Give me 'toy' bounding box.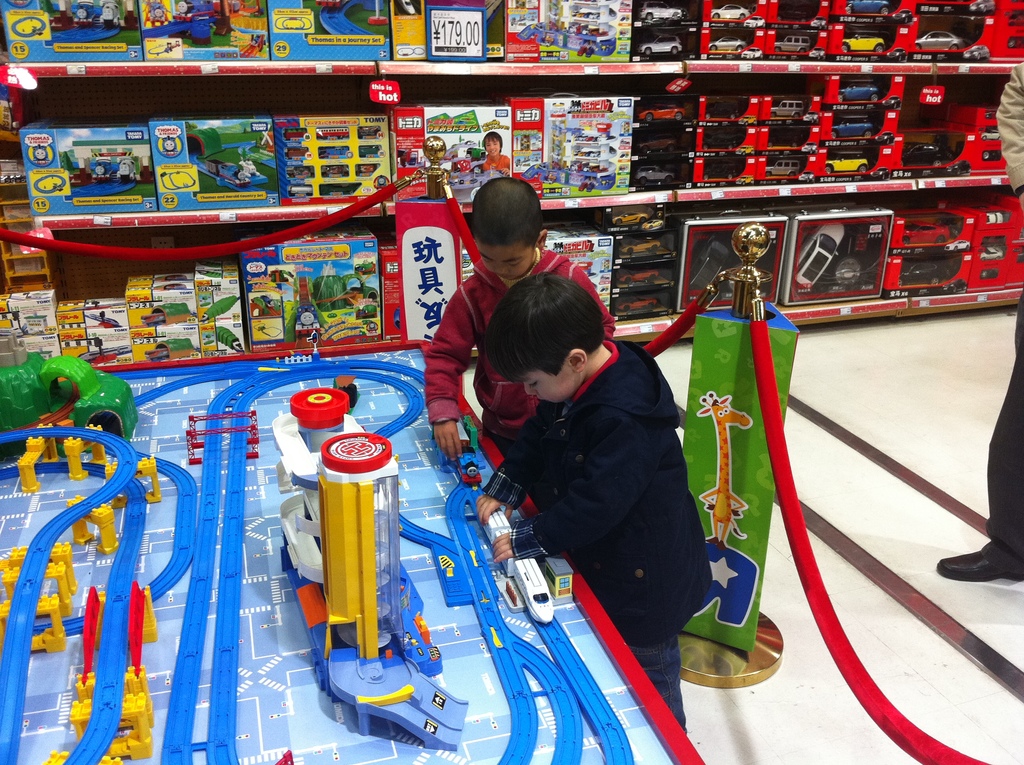
275 396 447 733.
